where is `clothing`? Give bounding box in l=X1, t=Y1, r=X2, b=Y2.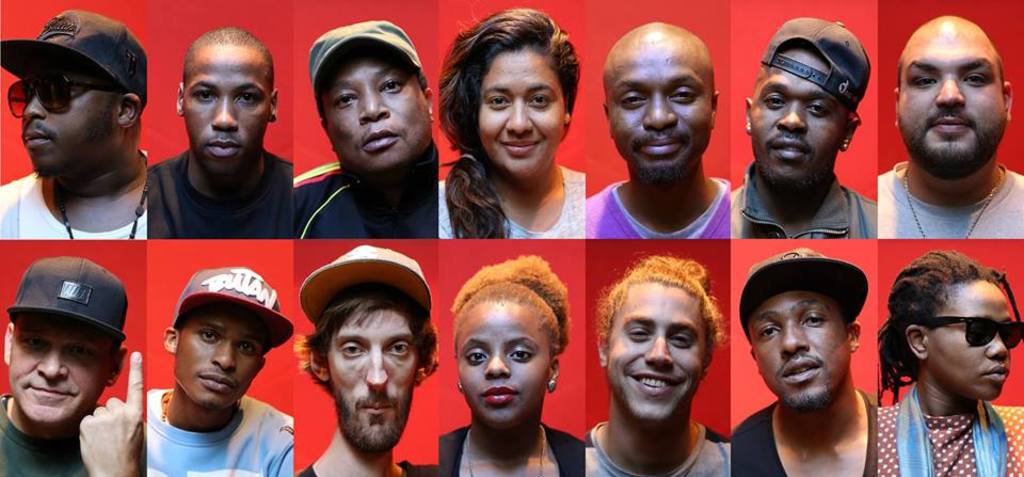
l=147, t=388, r=294, b=476.
